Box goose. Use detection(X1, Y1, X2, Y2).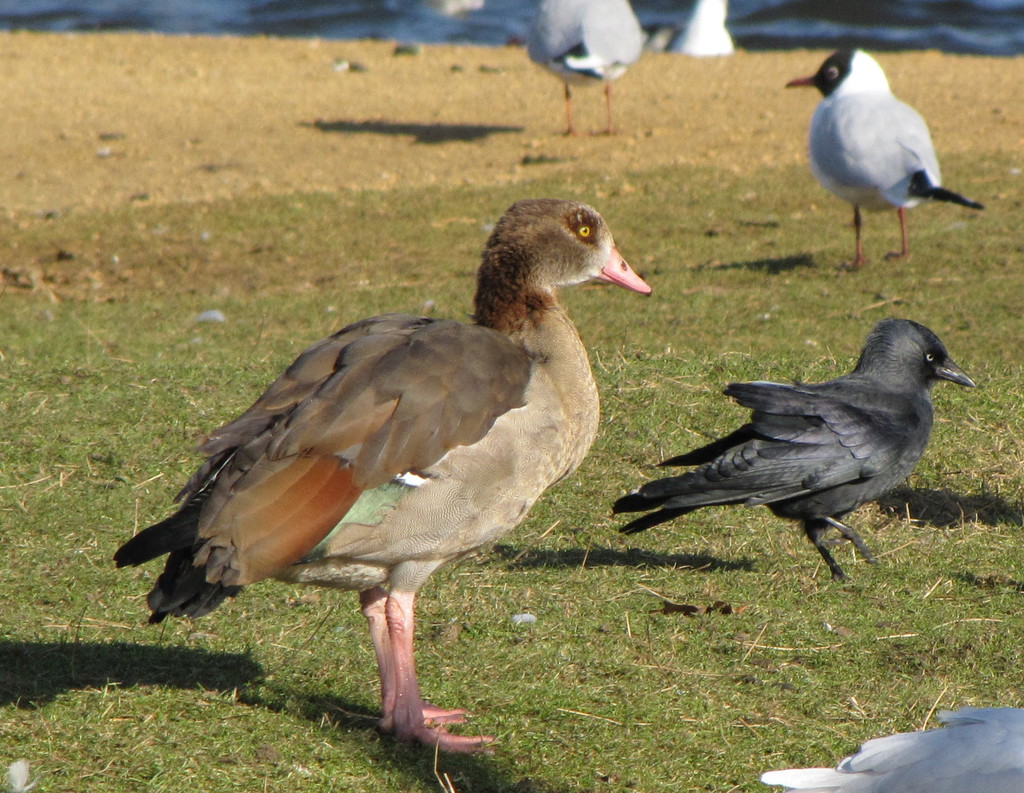
detection(116, 162, 674, 755).
